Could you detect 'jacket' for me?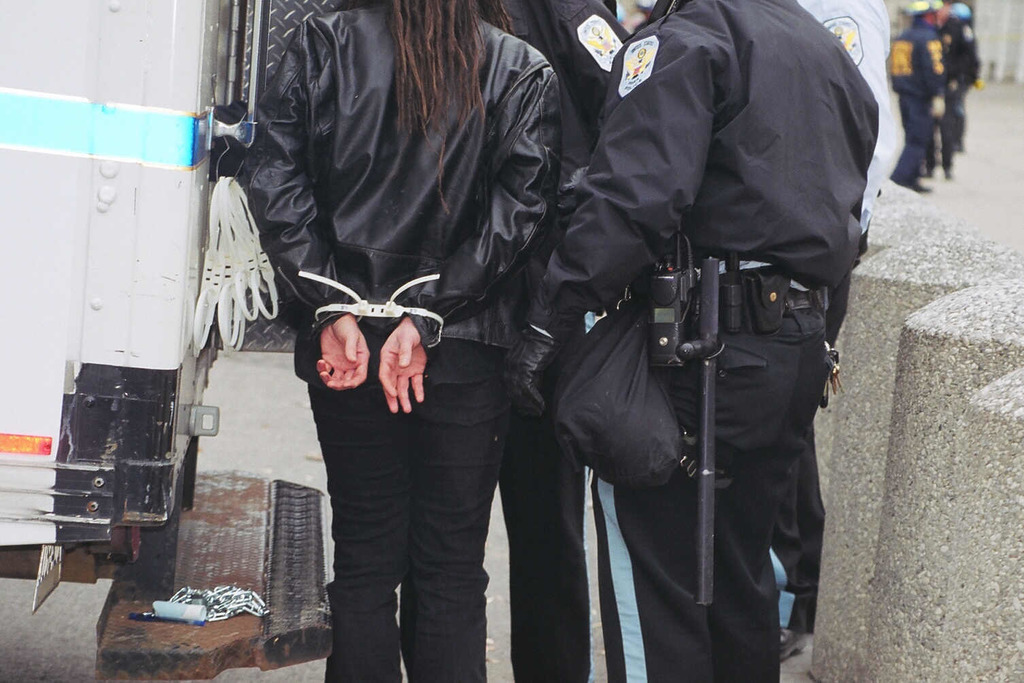
Detection result: Rect(887, 20, 948, 101).
